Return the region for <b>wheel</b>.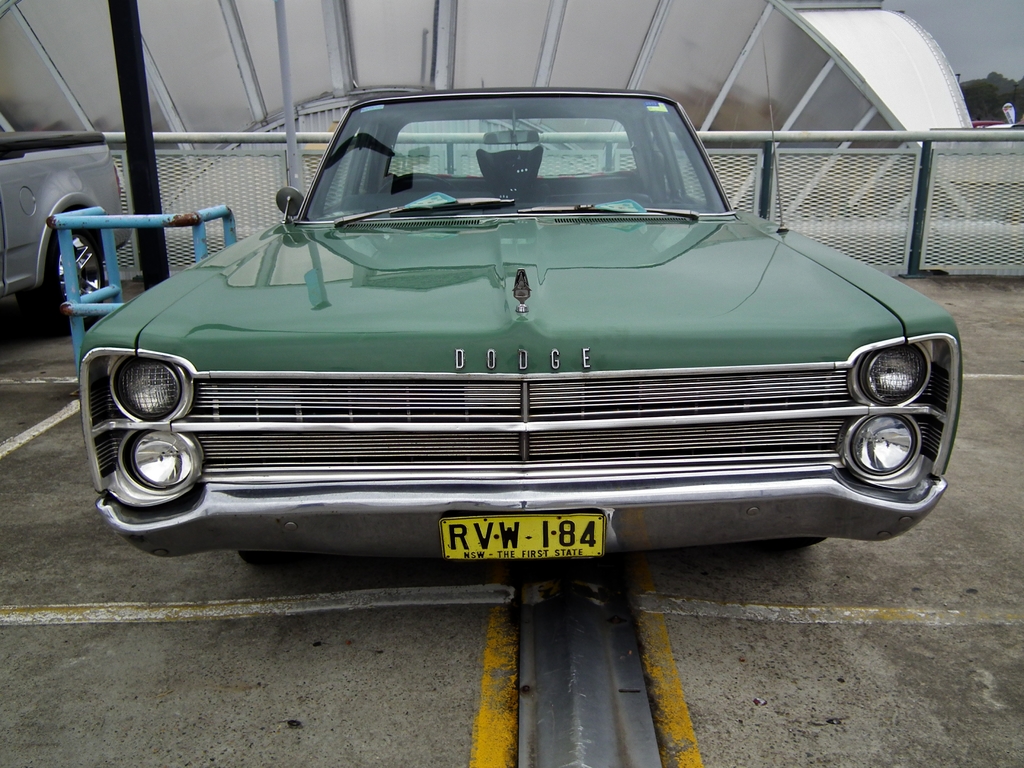
{"x1": 775, "y1": 536, "x2": 826, "y2": 550}.
